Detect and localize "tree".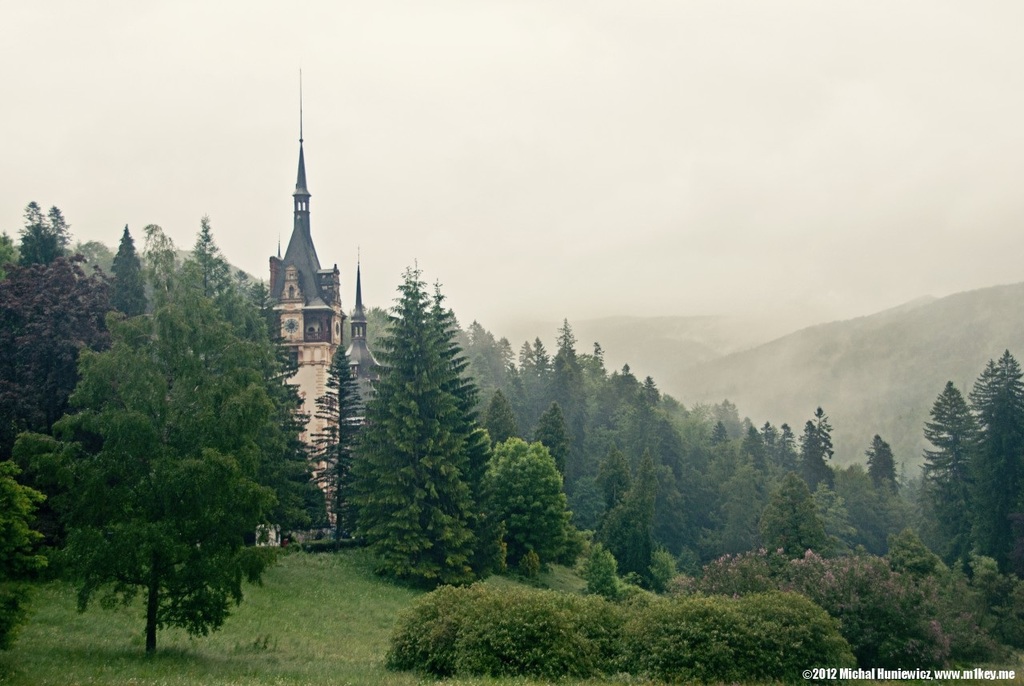
Localized at BBox(526, 316, 607, 489).
